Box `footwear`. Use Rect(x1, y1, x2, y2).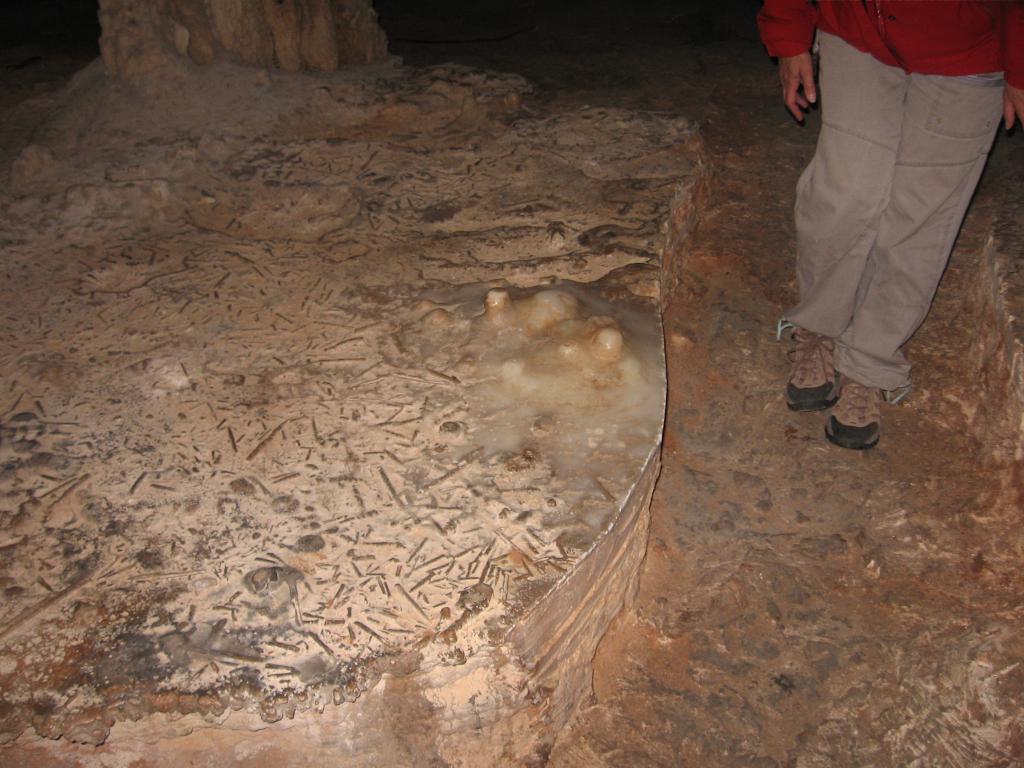
Rect(822, 372, 908, 445).
